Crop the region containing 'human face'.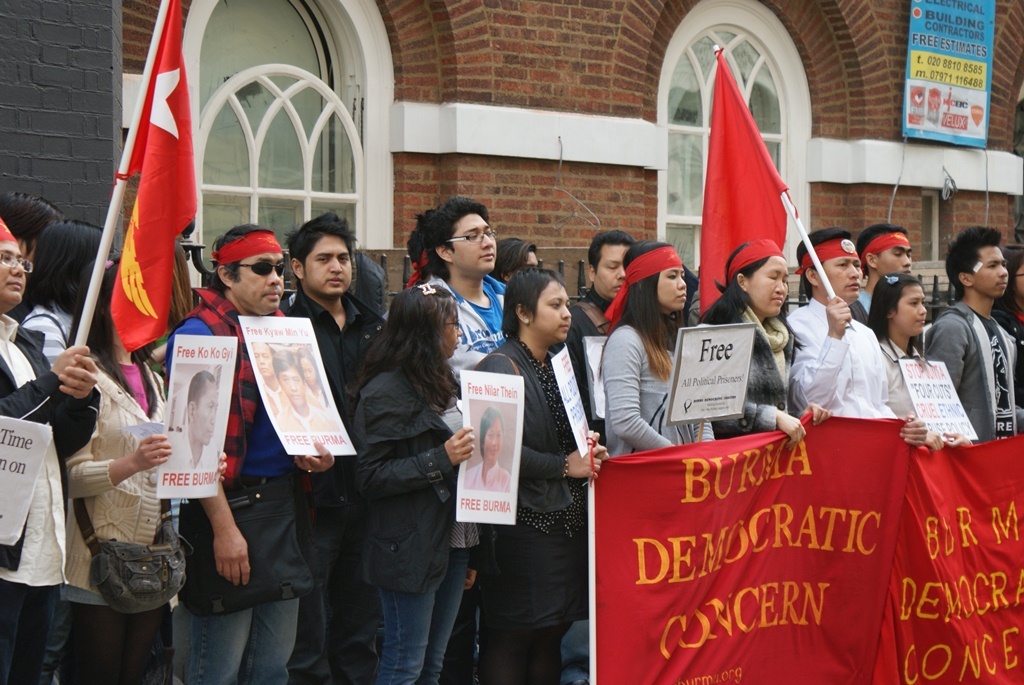
Crop region: locate(656, 270, 688, 314).
